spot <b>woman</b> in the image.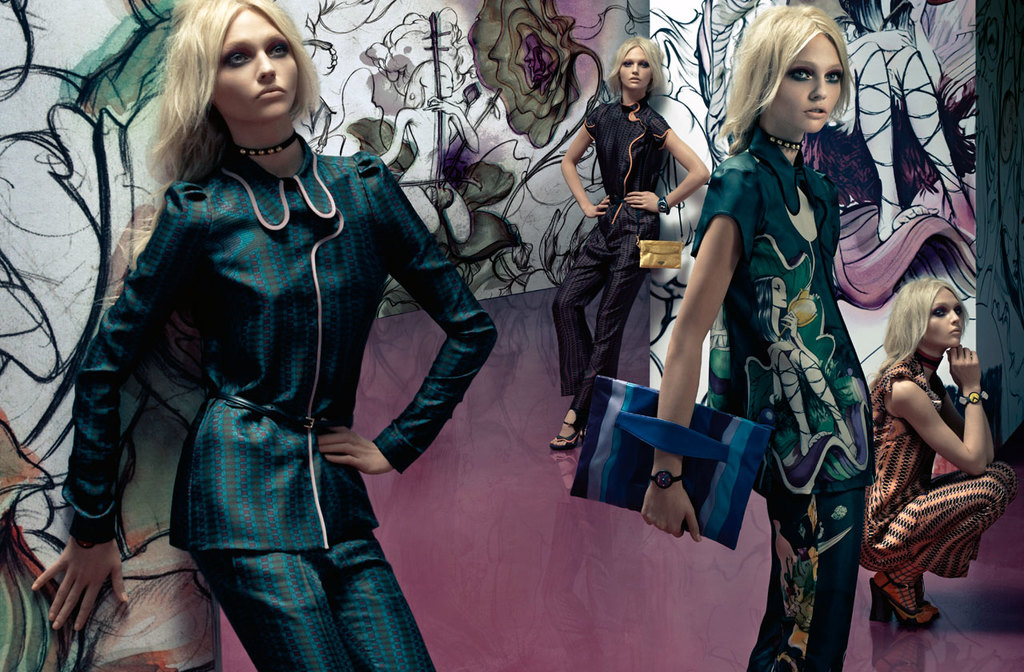
<b>woman</b> found at Rect(546, 34, 710, 455).
